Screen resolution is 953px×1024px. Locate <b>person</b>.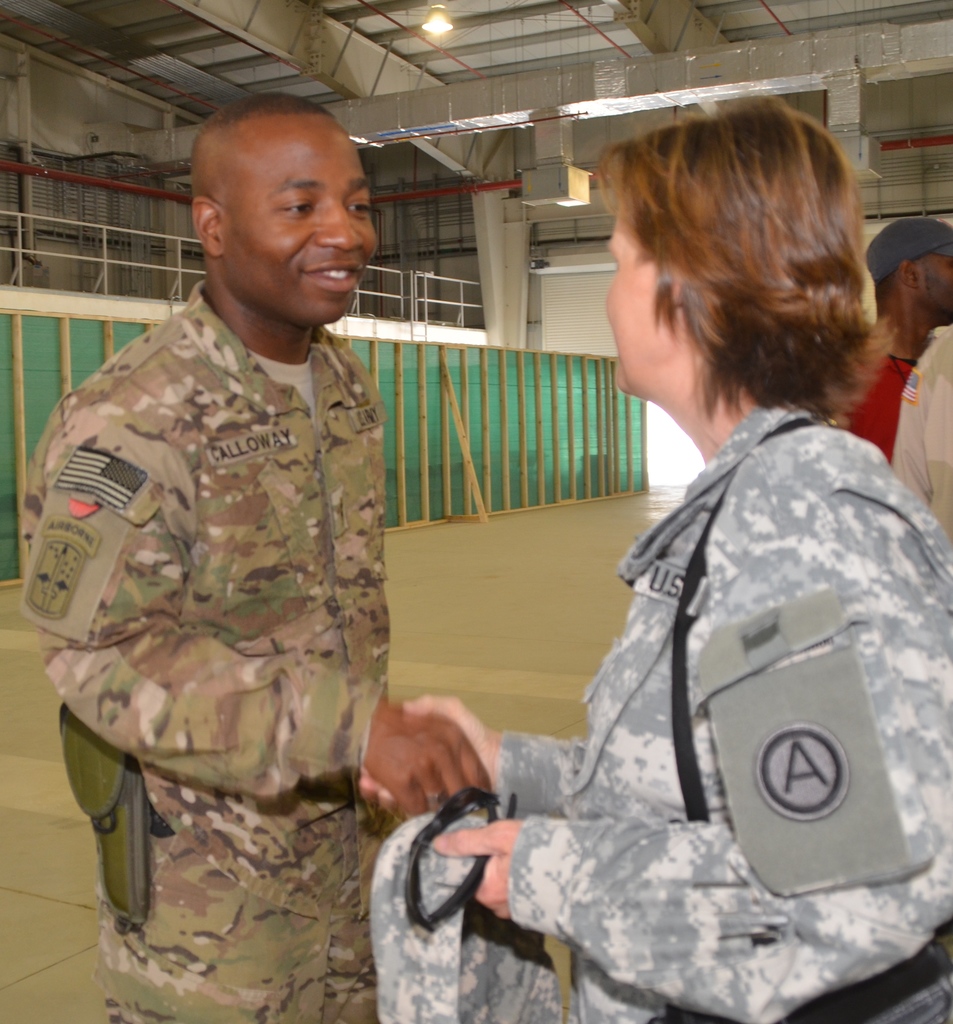
box=[830, 214, 952, 471].
